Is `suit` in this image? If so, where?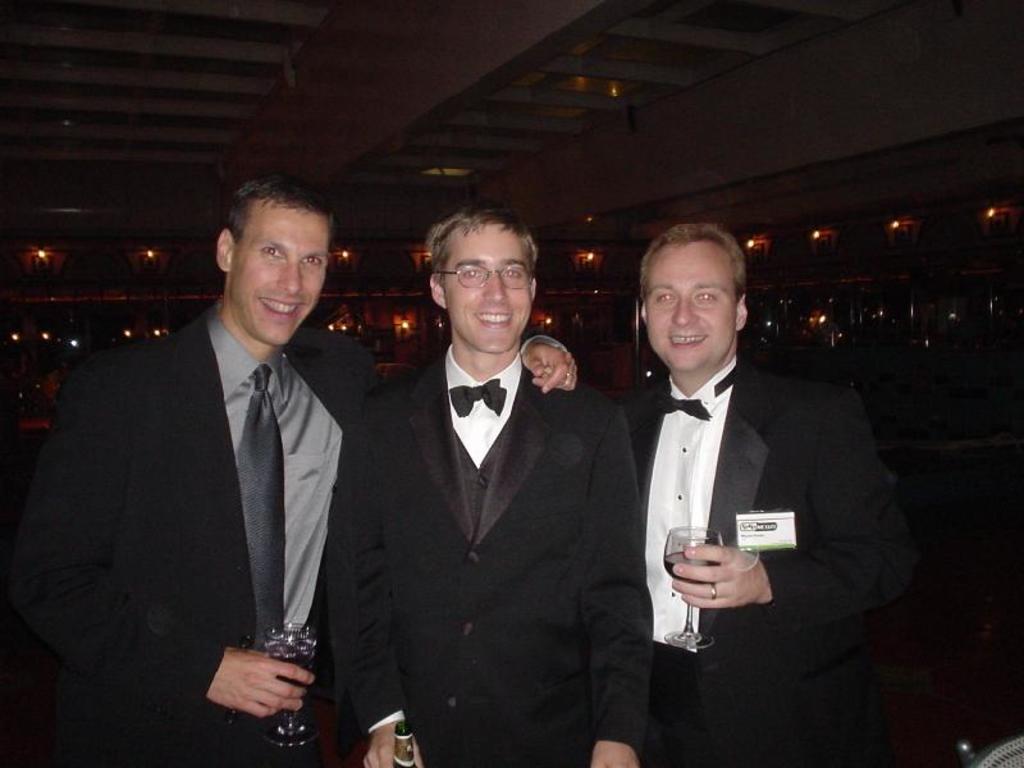
Yes, at (607,348,925,767).
